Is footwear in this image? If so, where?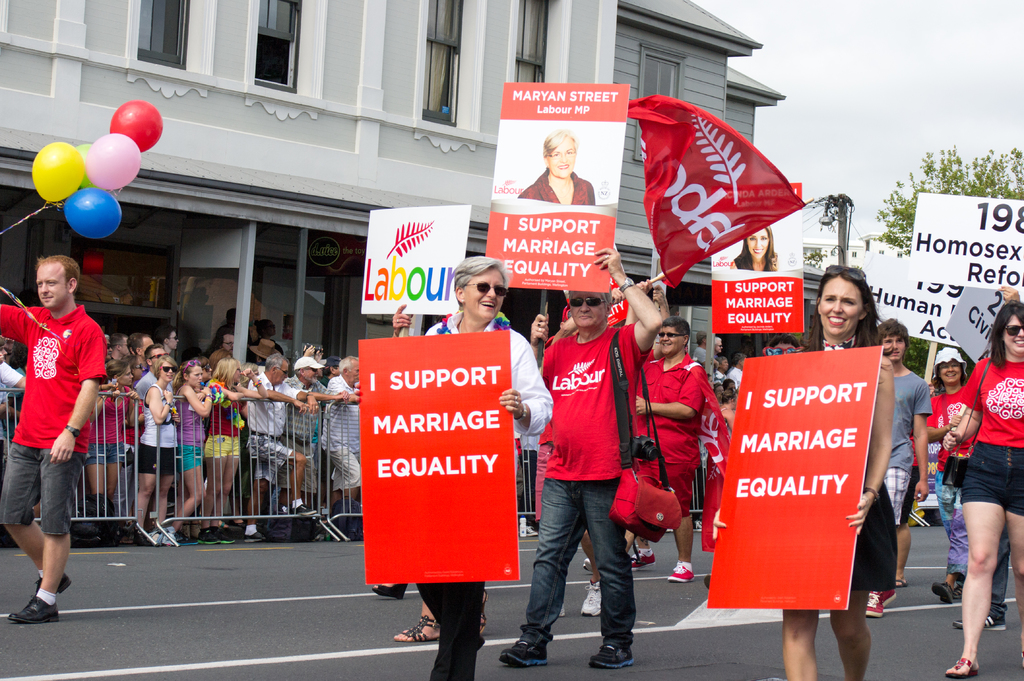
Yes, at 173, 538, 209, 545.
